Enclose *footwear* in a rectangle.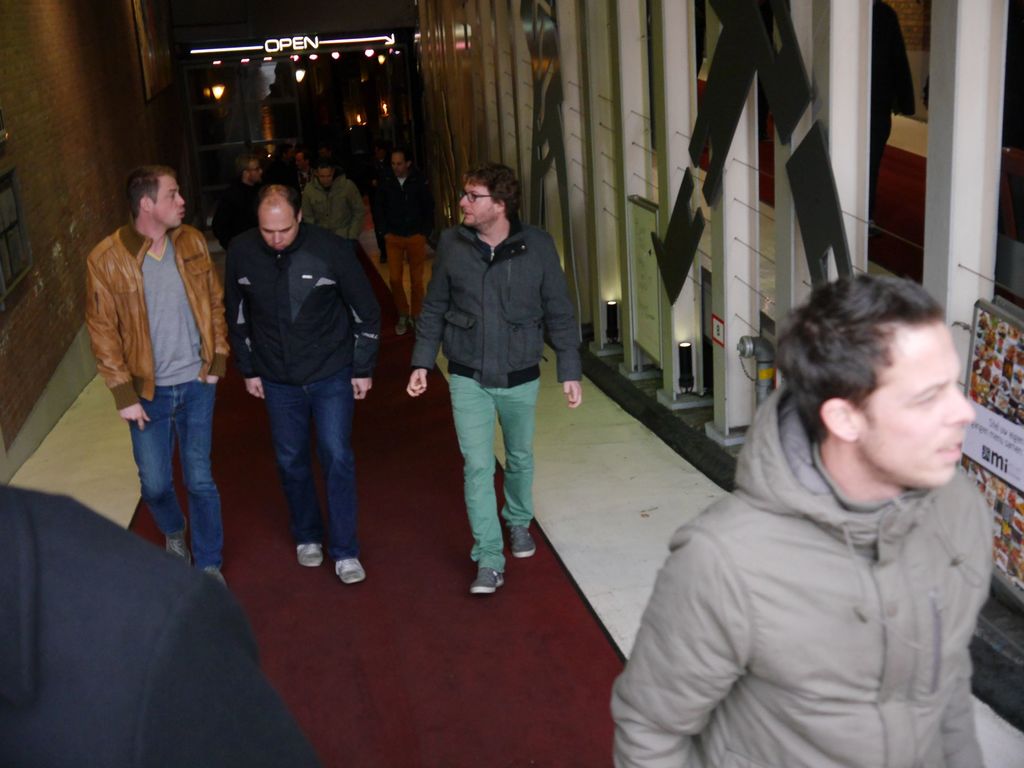
locate(204, 565, 230, 590).
